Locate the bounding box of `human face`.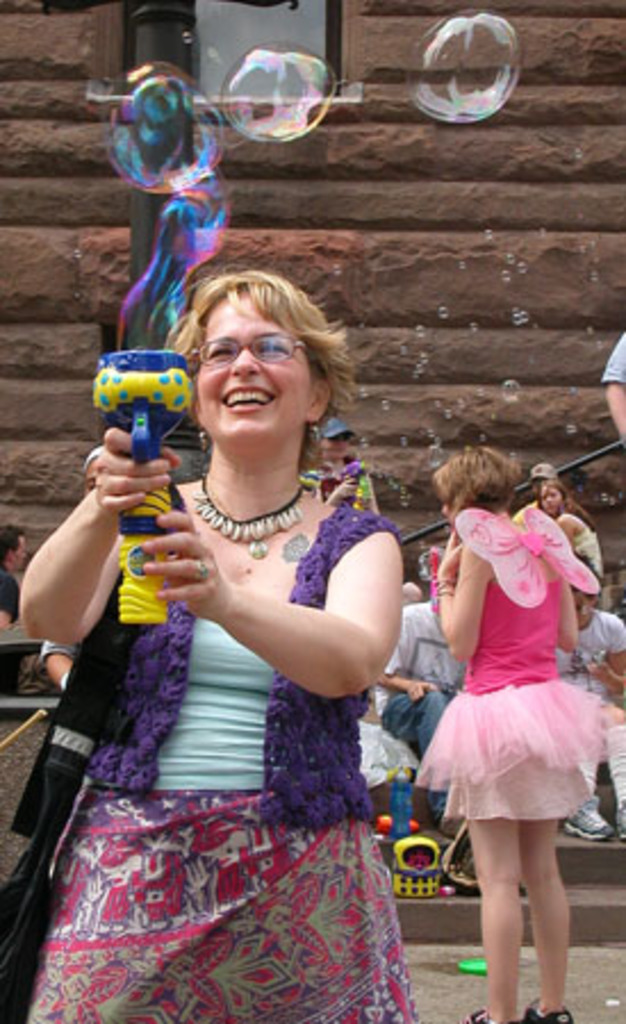
Bounding box: BBox(539, 487, 555, 512).
